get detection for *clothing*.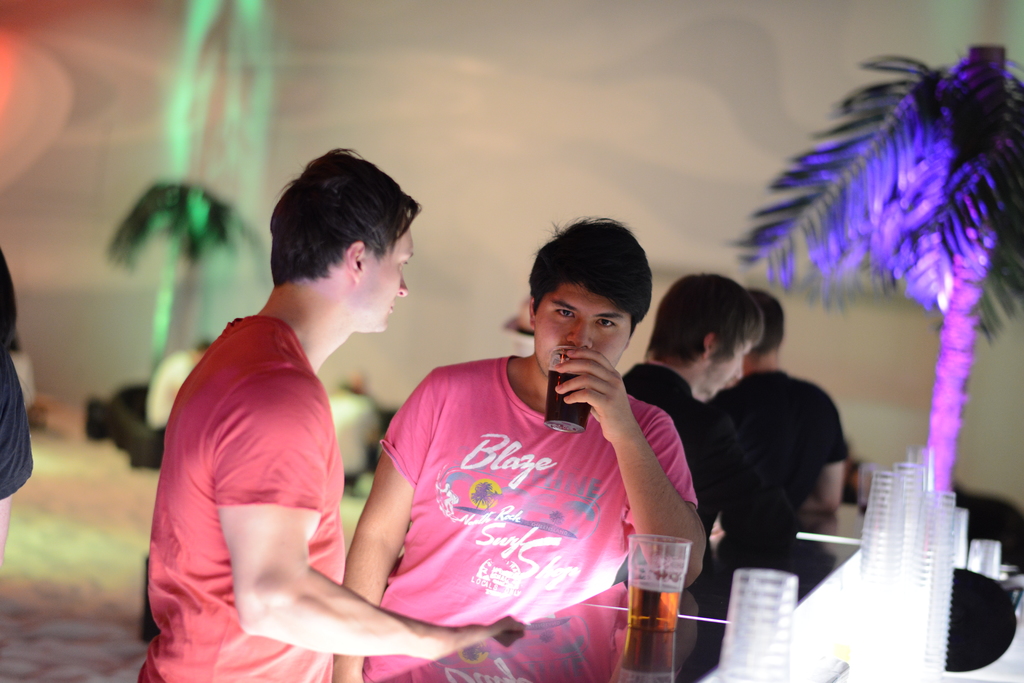
Detection: box(0, 340, 34, 497).
